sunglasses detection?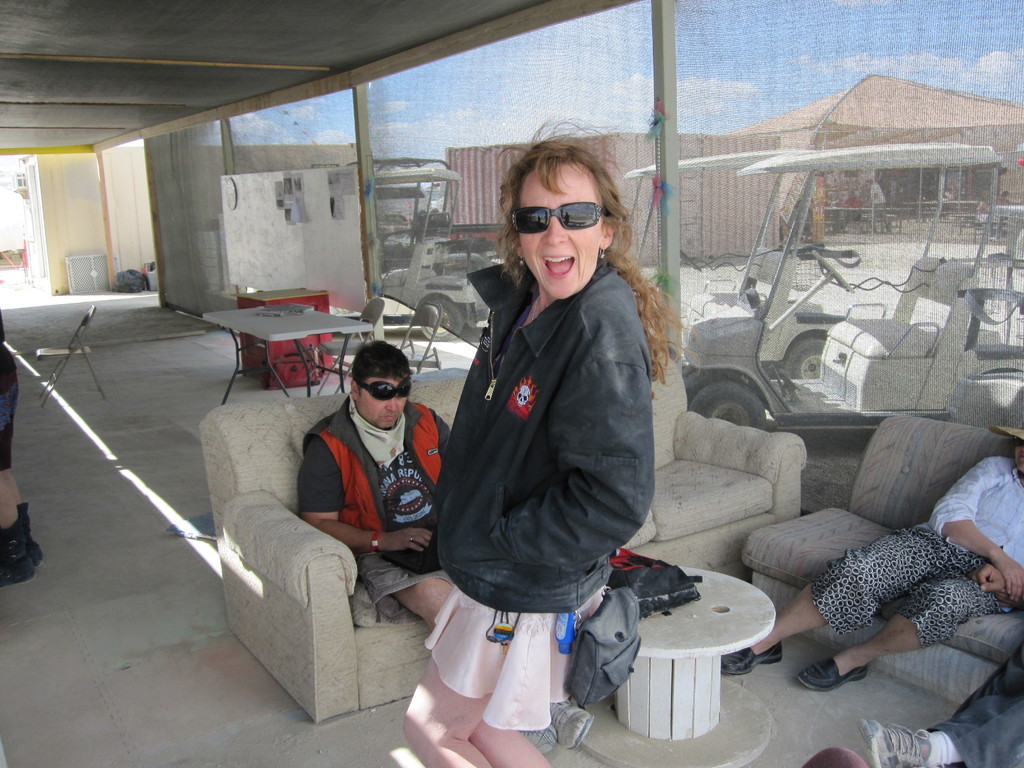
BBox(510, 202, 609, 233)
